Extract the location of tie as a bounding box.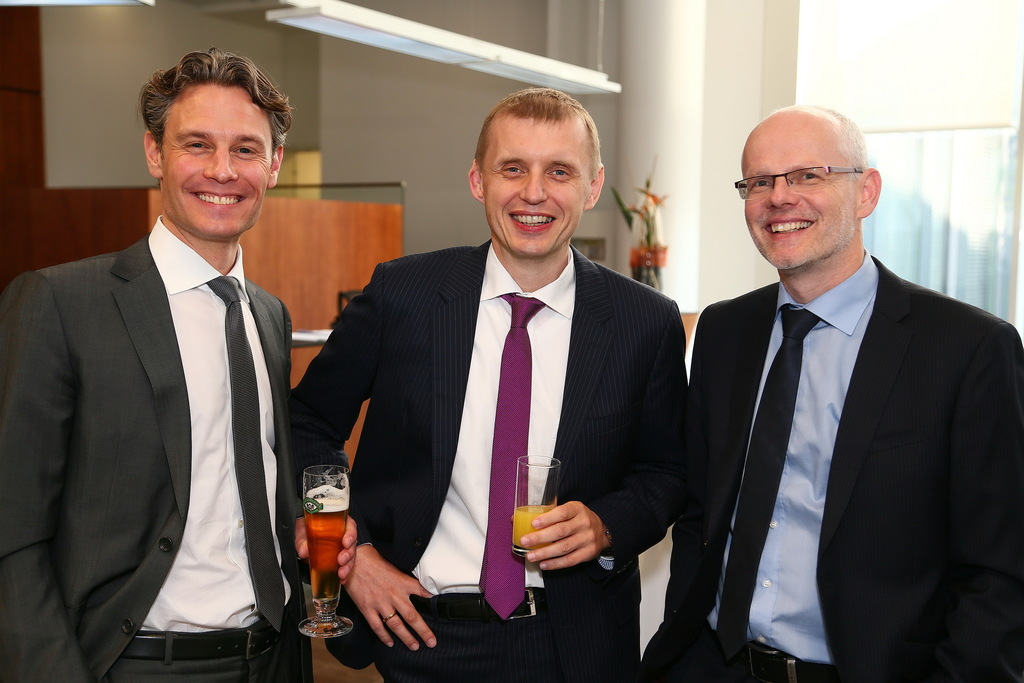
<bbox>707, 304, 818, 675</bbox>.
